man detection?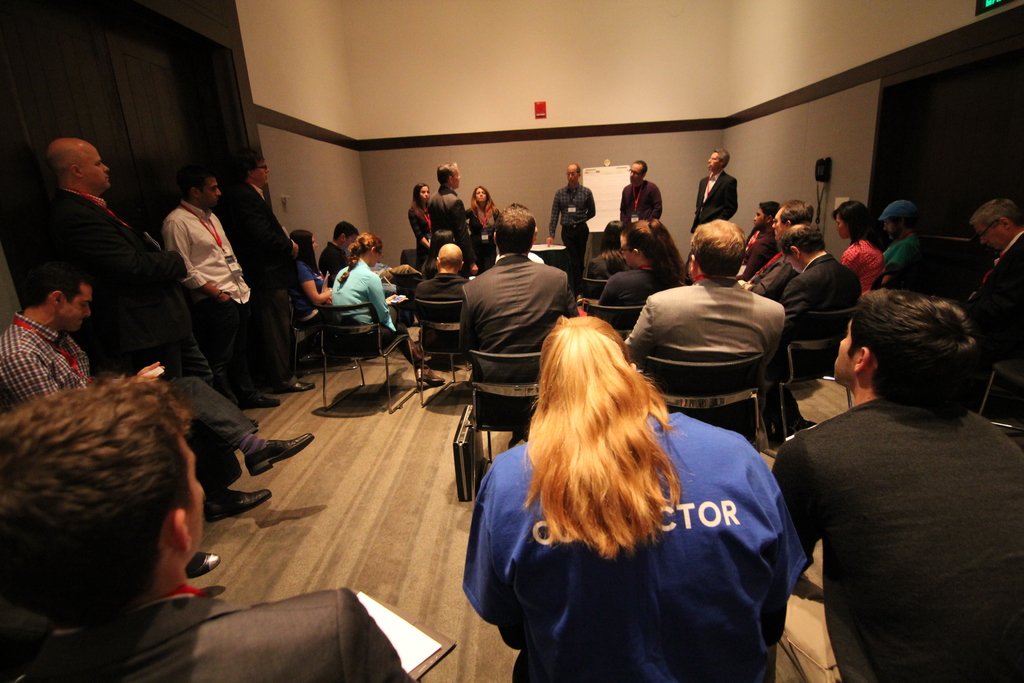
rect(0, 270, 223, 577)
